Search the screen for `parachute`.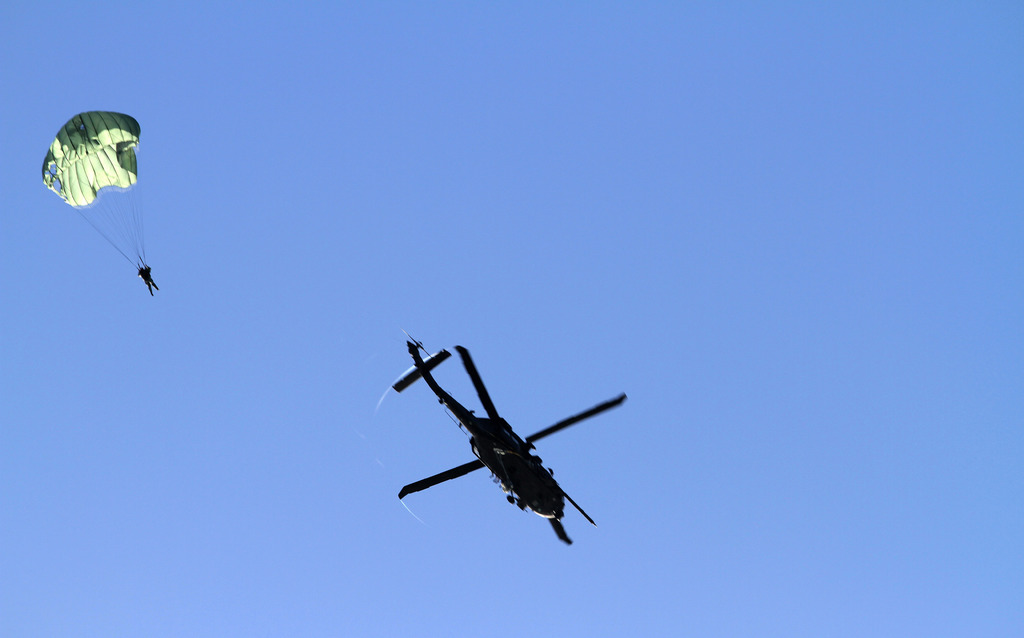
Found at 44:105:145:301.
